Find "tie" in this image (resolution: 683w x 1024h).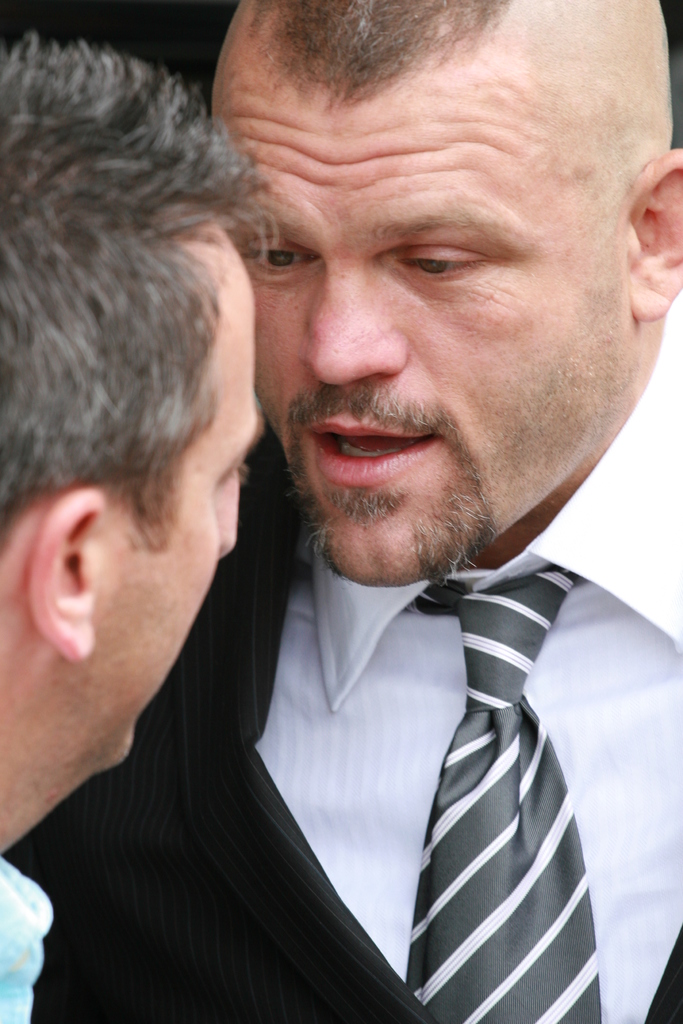
rect(400, 563, 604, 1023).
